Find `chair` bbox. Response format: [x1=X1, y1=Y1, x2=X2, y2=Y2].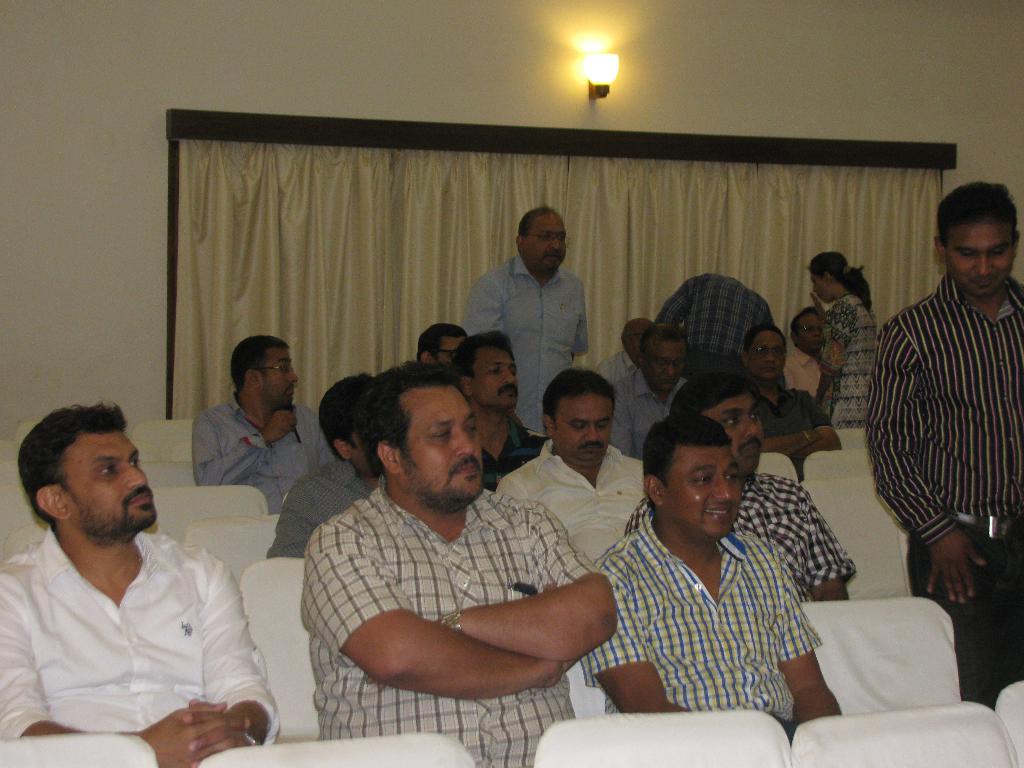
[x1=800, y1=447, x2=867, y2=484].
